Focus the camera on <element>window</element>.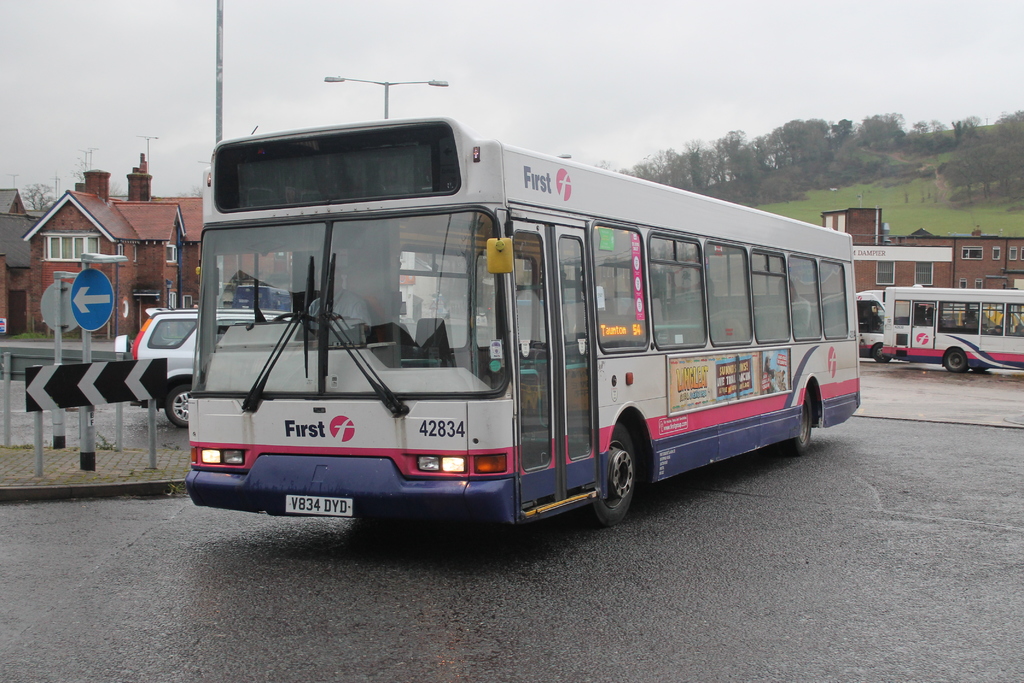
Focus region: locate(981, 302, 1002, 343).
